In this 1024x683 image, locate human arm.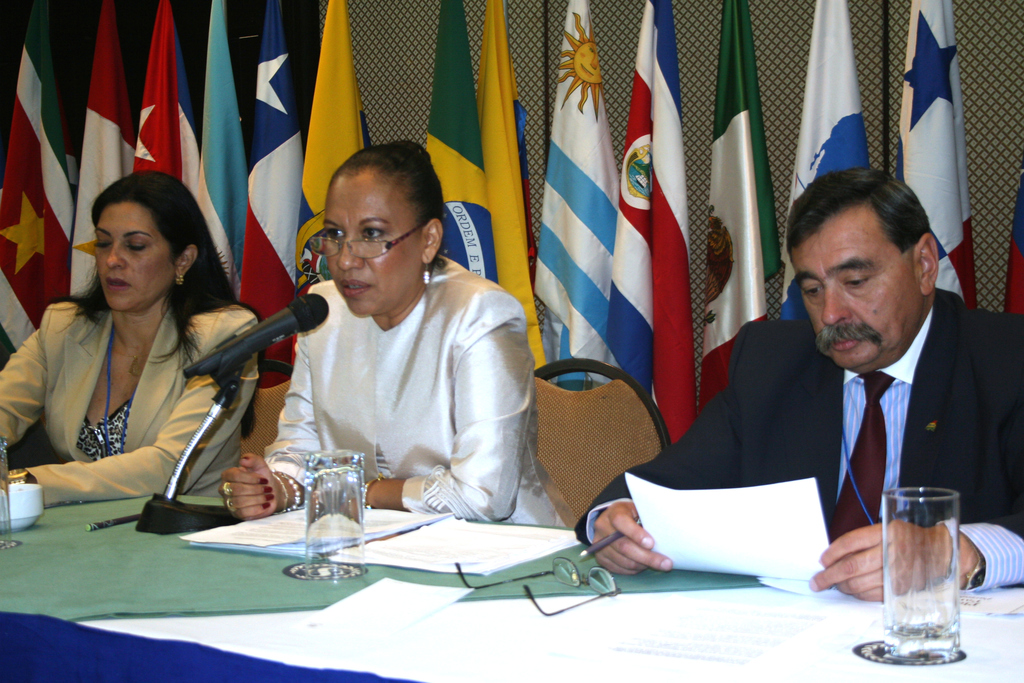
Bounding box: bbox=[334, 292, 535, 521].
